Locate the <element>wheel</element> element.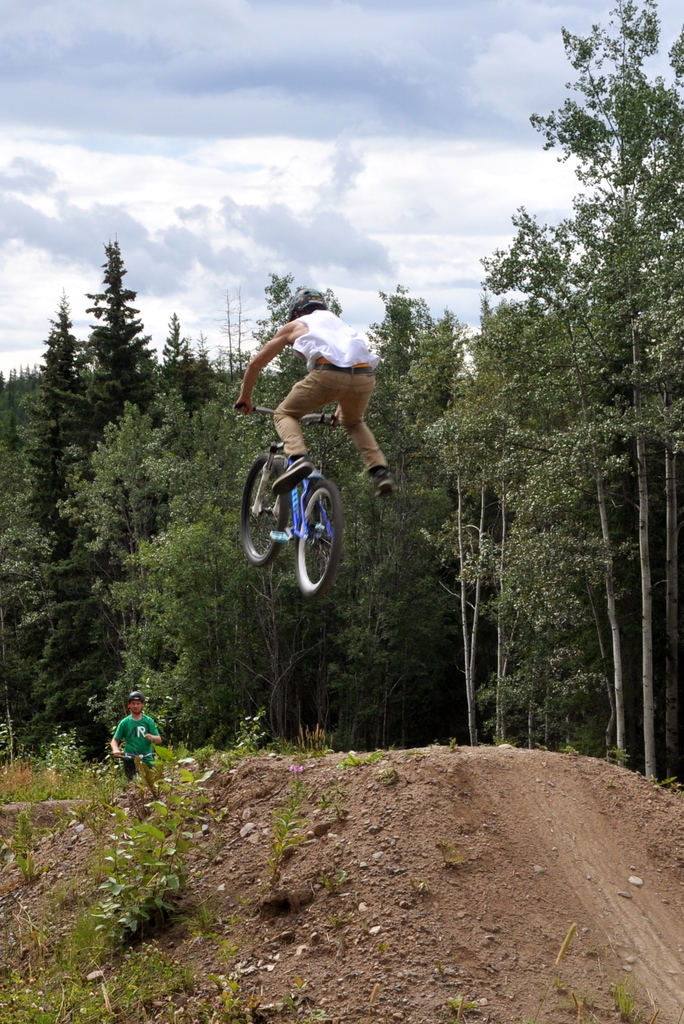
Element bbox: rect(237, 454, 290, 571).
